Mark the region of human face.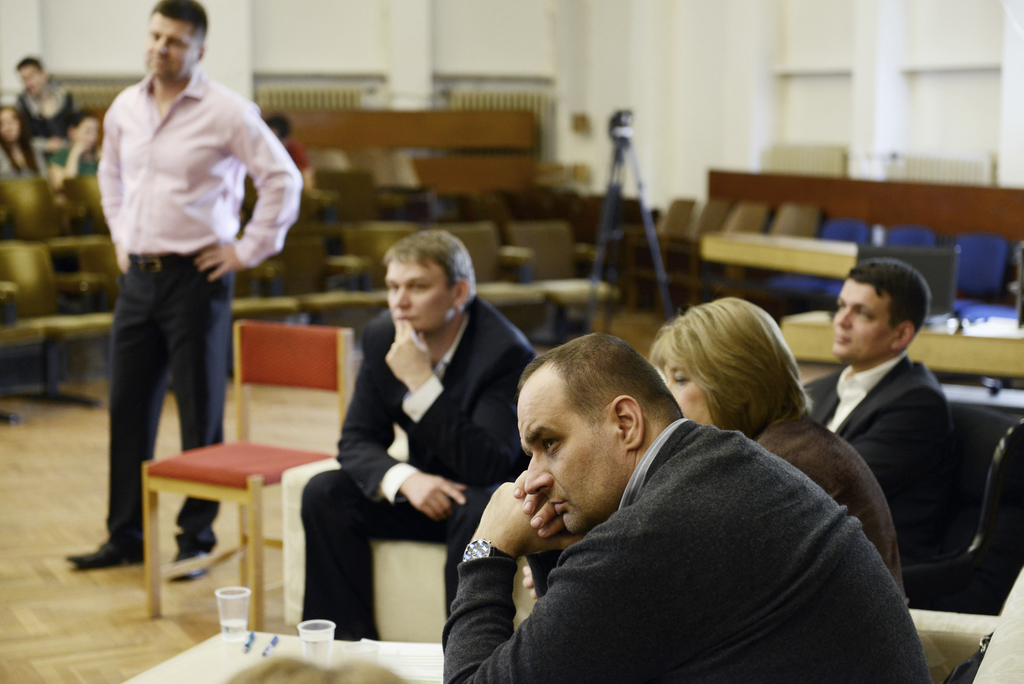
Region: <region>379, 257, 460, 334</region>.
